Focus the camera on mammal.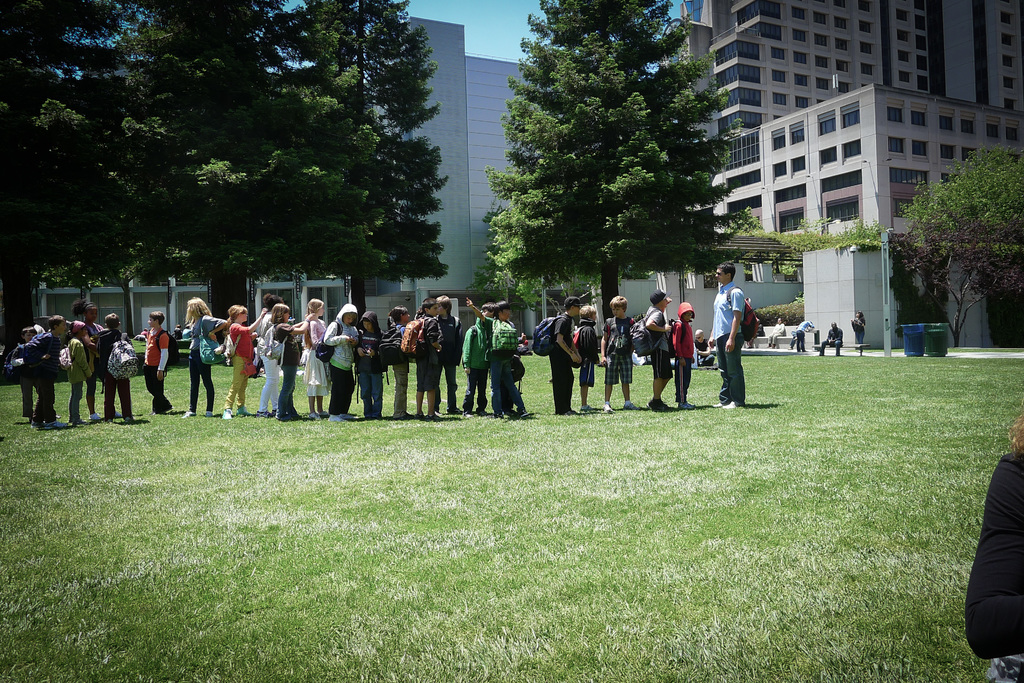
Focus region: 694:329:711:368.
